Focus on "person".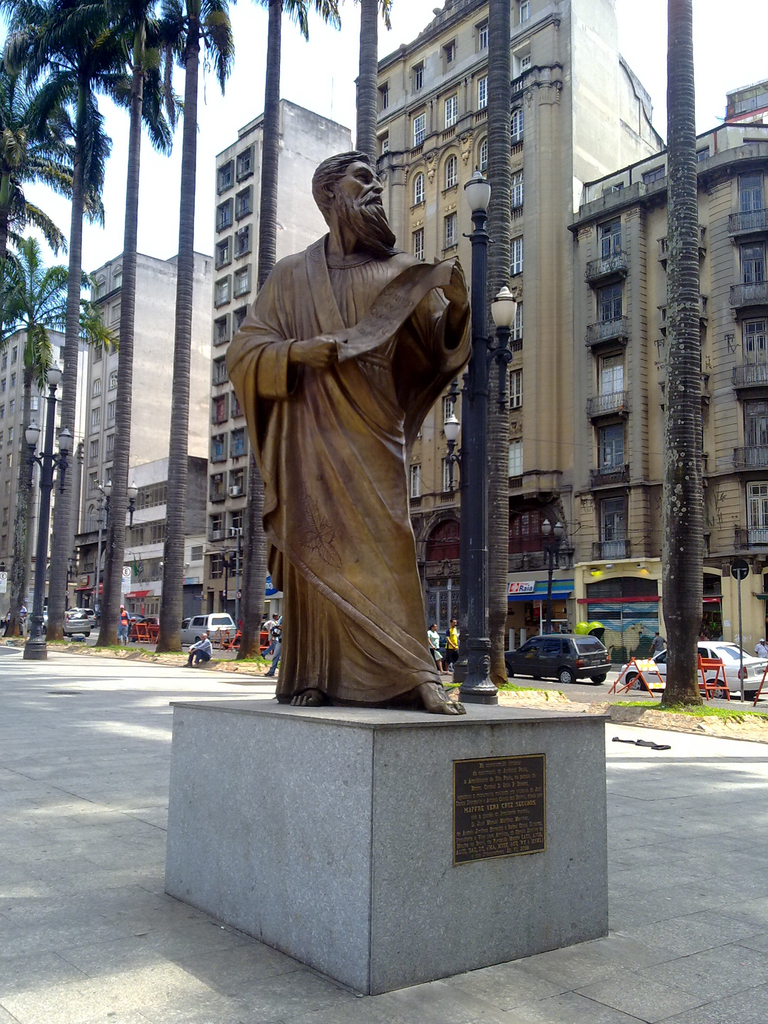
Focused at l=429, t=627, r=443, b=672.
